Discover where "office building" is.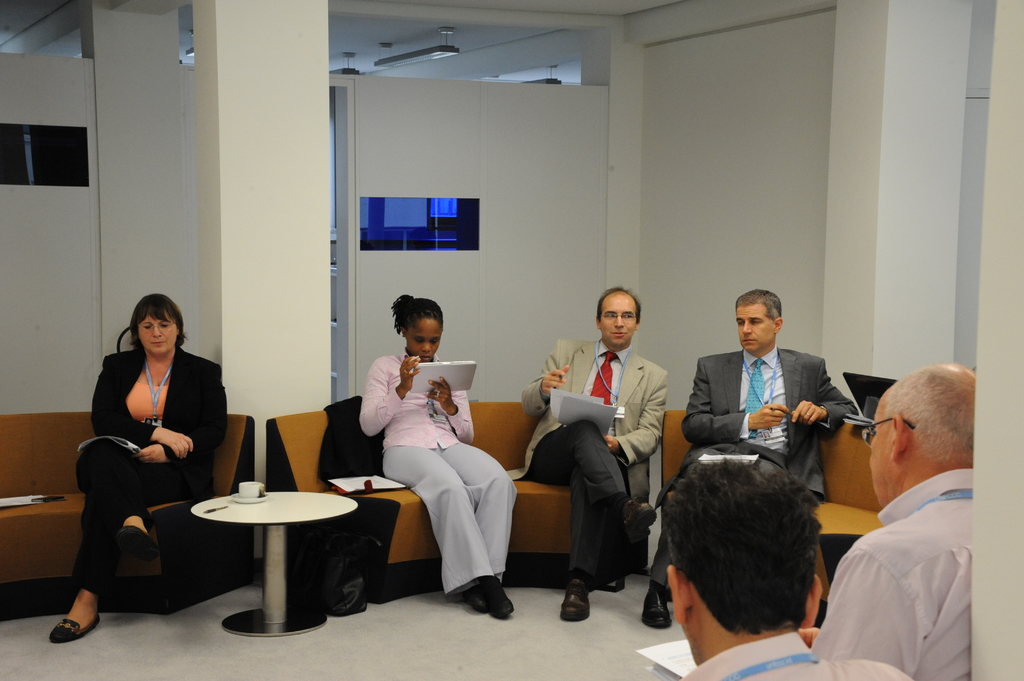
Discovered at l=0, t=0, r=1023, b=680.
